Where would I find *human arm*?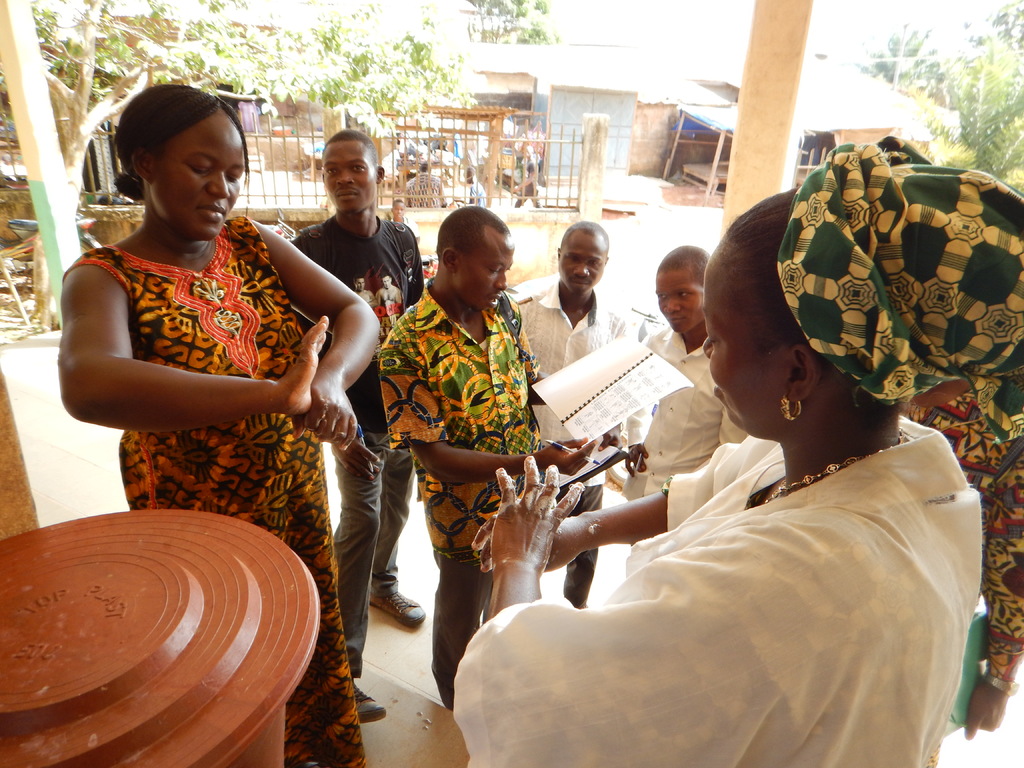
At Rect(395, 341, 599, 479).
